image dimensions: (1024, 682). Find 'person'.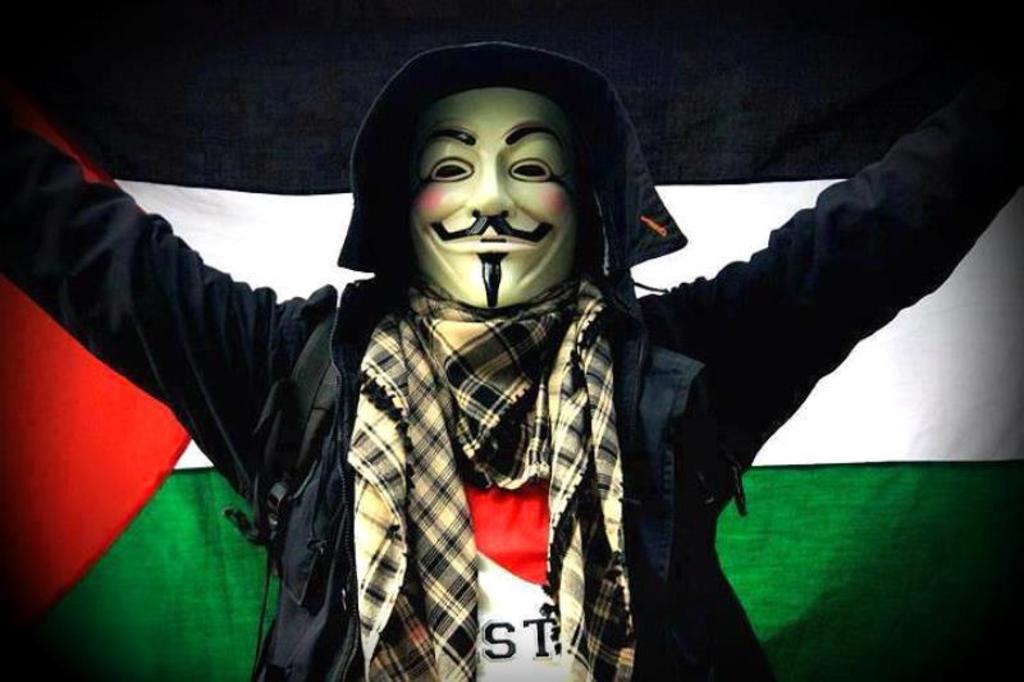
(left=259, top=45, right=909, bottom=660).
